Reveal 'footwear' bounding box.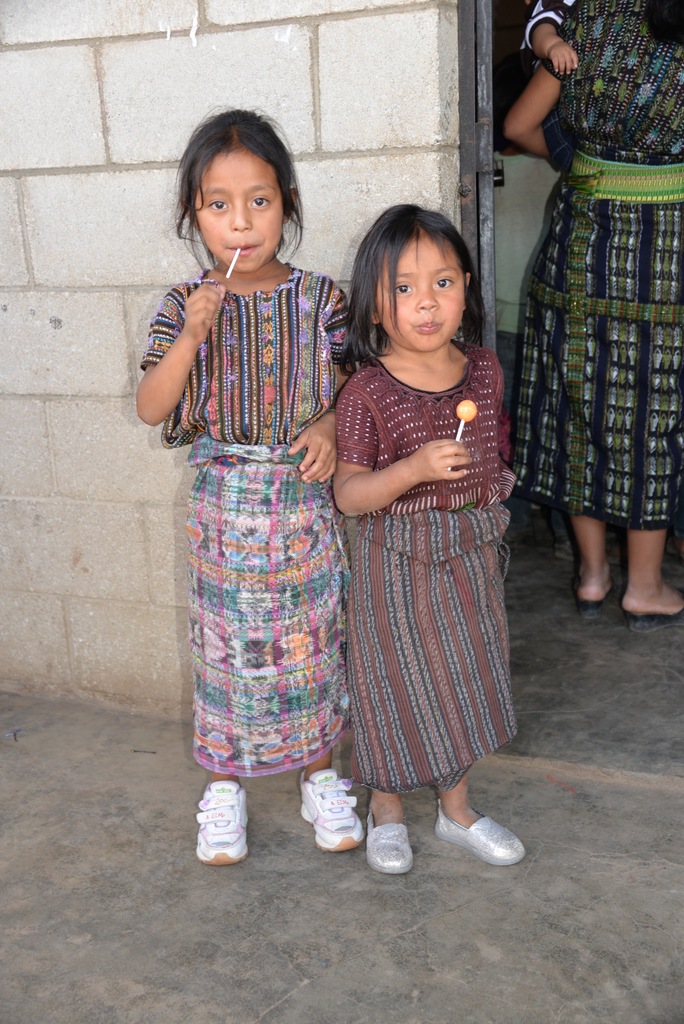
Revealed: (x1=195, y1=783, x2=261, y2=874).
